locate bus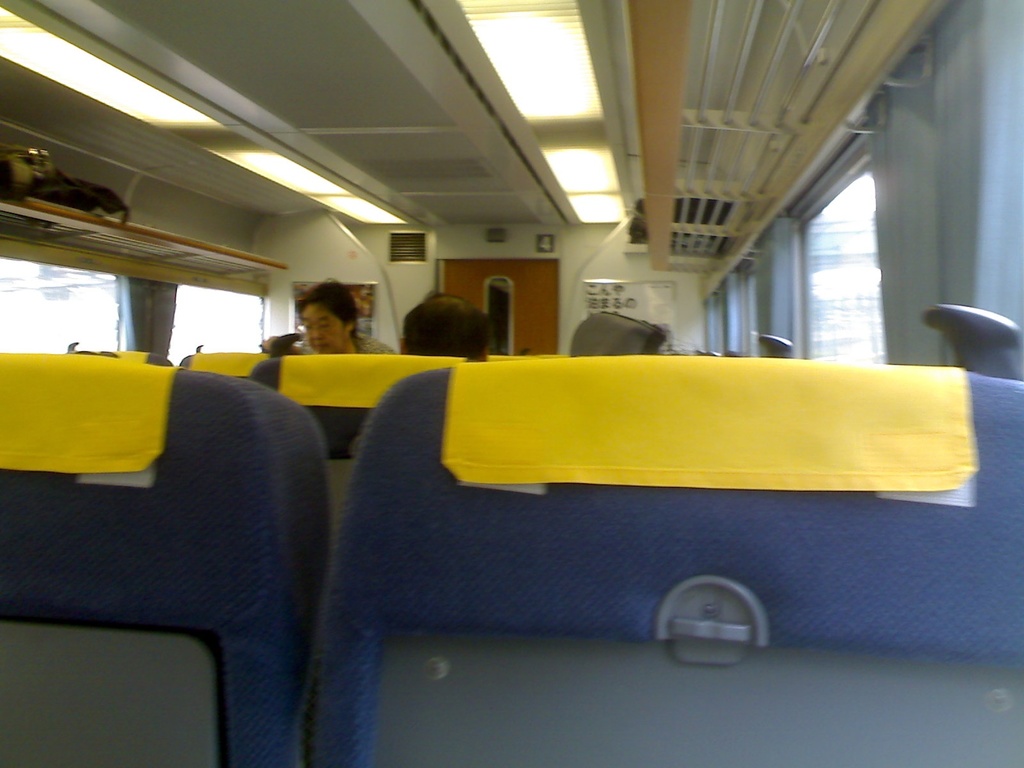
select_region(0, 0, 1023, 767)
